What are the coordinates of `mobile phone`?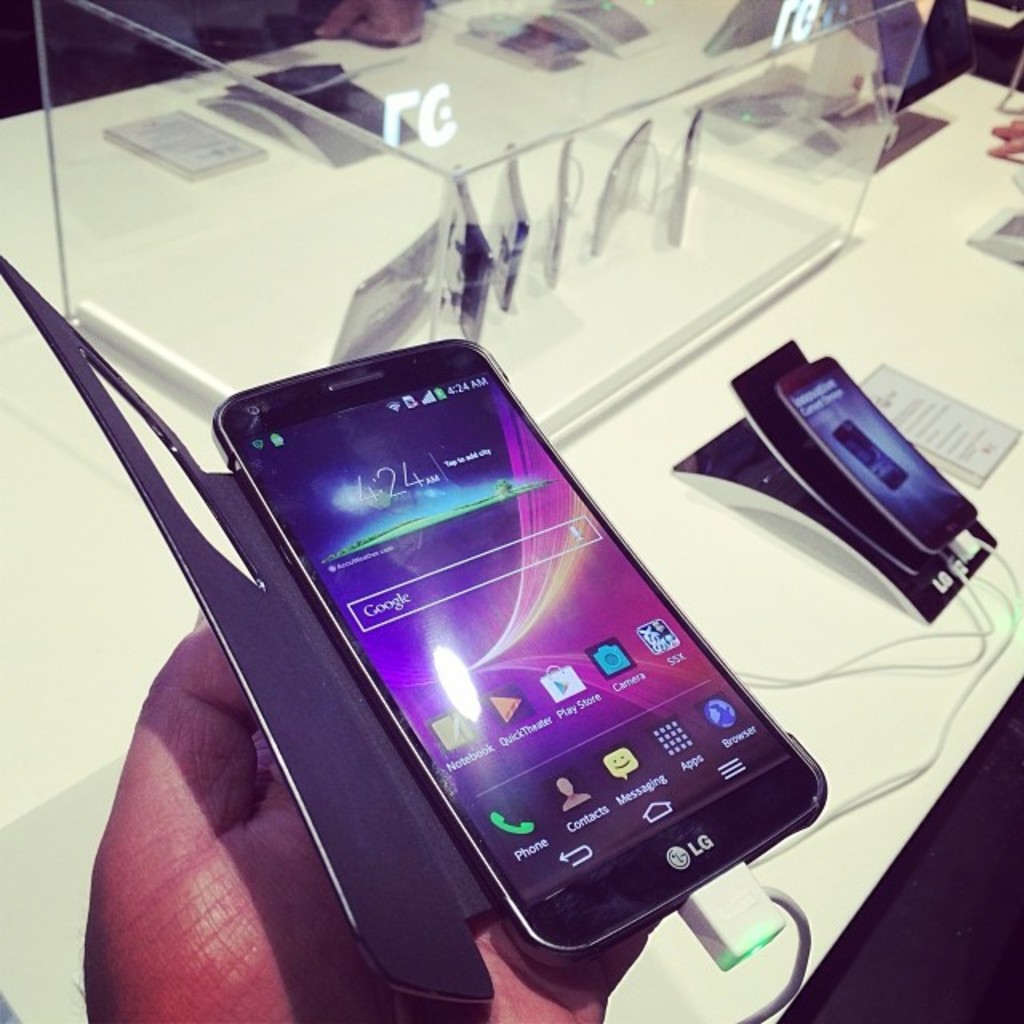
select_region(544, 136, 571, 285).
